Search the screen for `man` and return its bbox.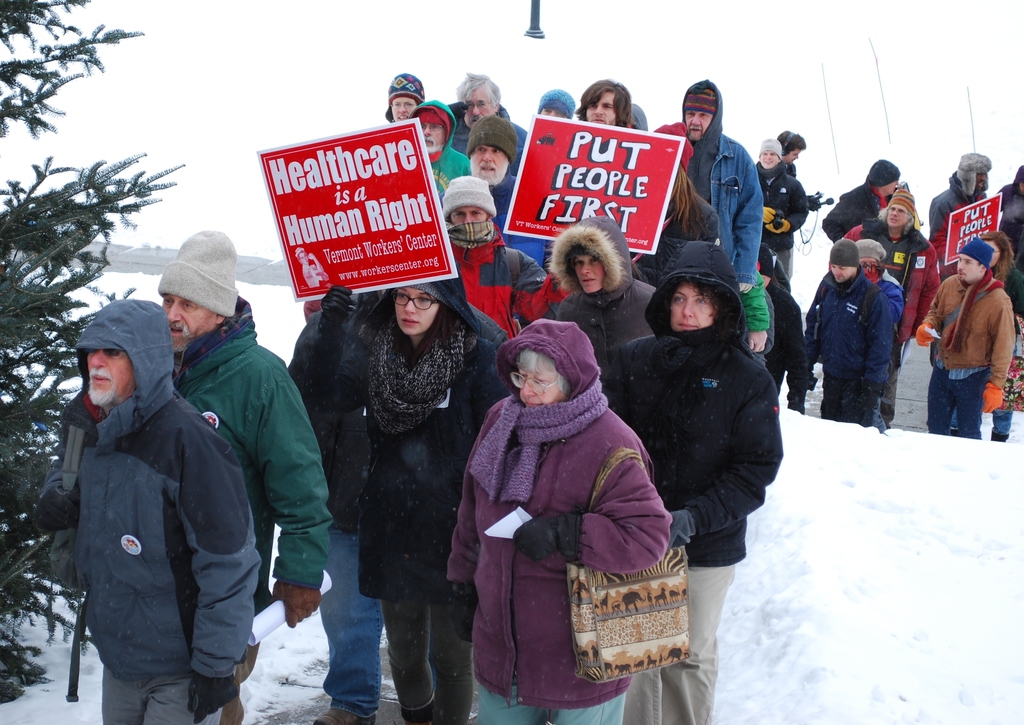
Found: l=755, t=247, r=808, b=412.
